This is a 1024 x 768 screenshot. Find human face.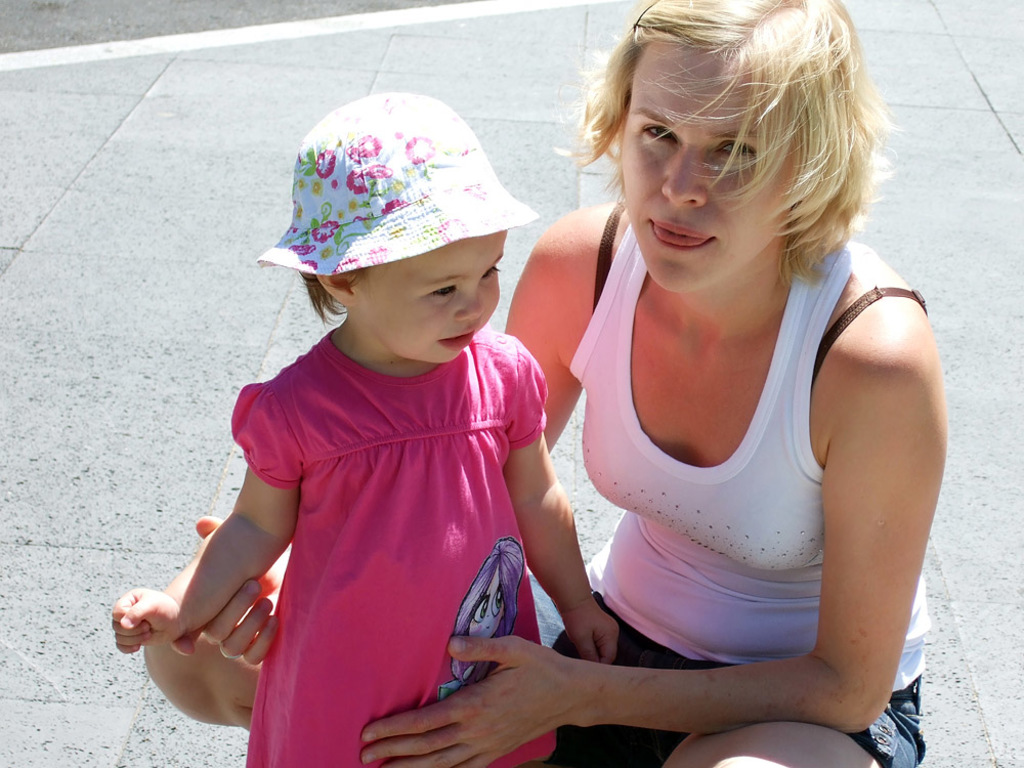
Bounding box: pyautogui.locateOnScreen(355, 231, 506, 373).
